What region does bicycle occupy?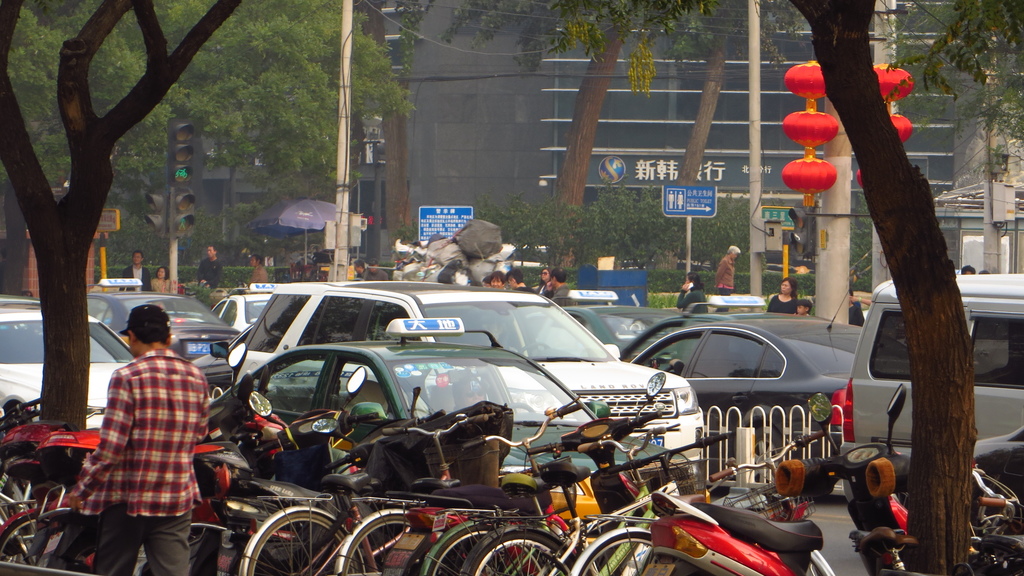
[left=10, top=429, right=390, bottom=575].
